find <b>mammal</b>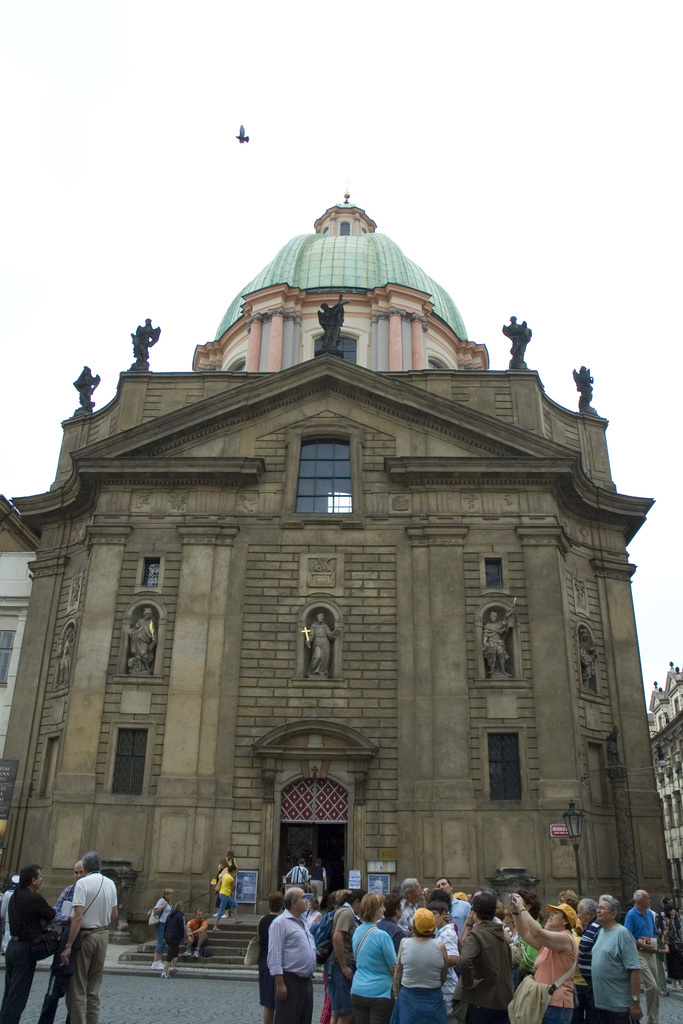
crop(0, 861, 59, 1023)
